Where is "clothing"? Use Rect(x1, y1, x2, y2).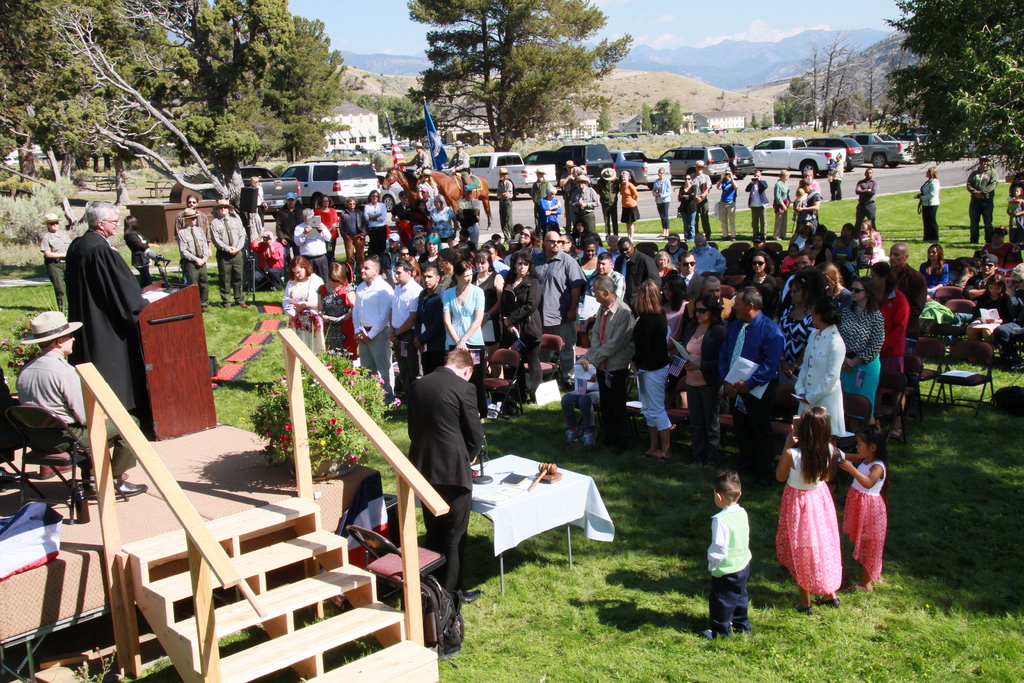
Rect(294, 216, 335, 283).
